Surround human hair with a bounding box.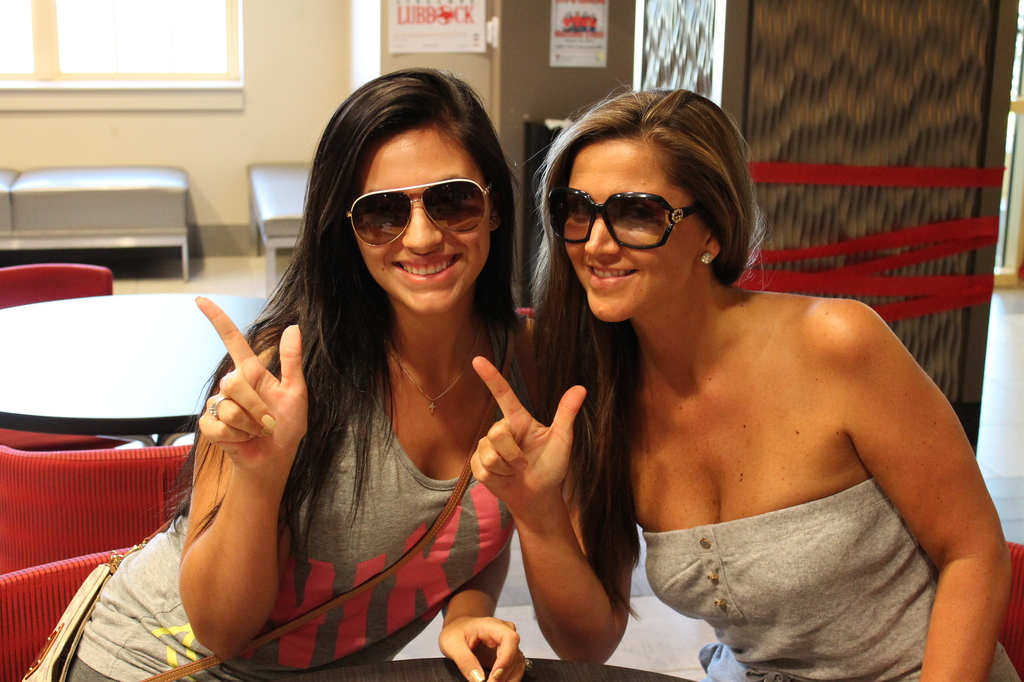
{"x1": 521, "y1": 79, "x2": 763, "y2": 619}.
